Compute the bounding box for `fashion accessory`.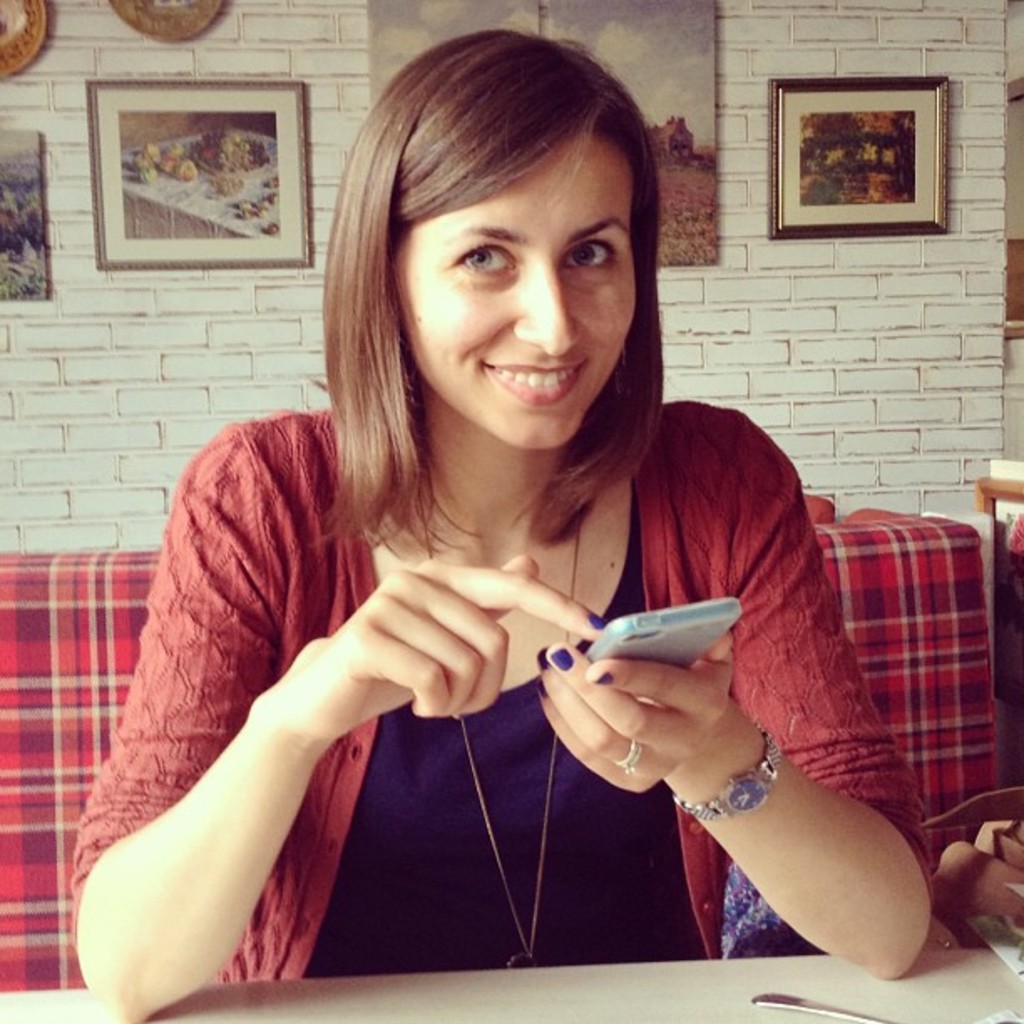
<bbox>544, 643, 571, 664</bbox>.
